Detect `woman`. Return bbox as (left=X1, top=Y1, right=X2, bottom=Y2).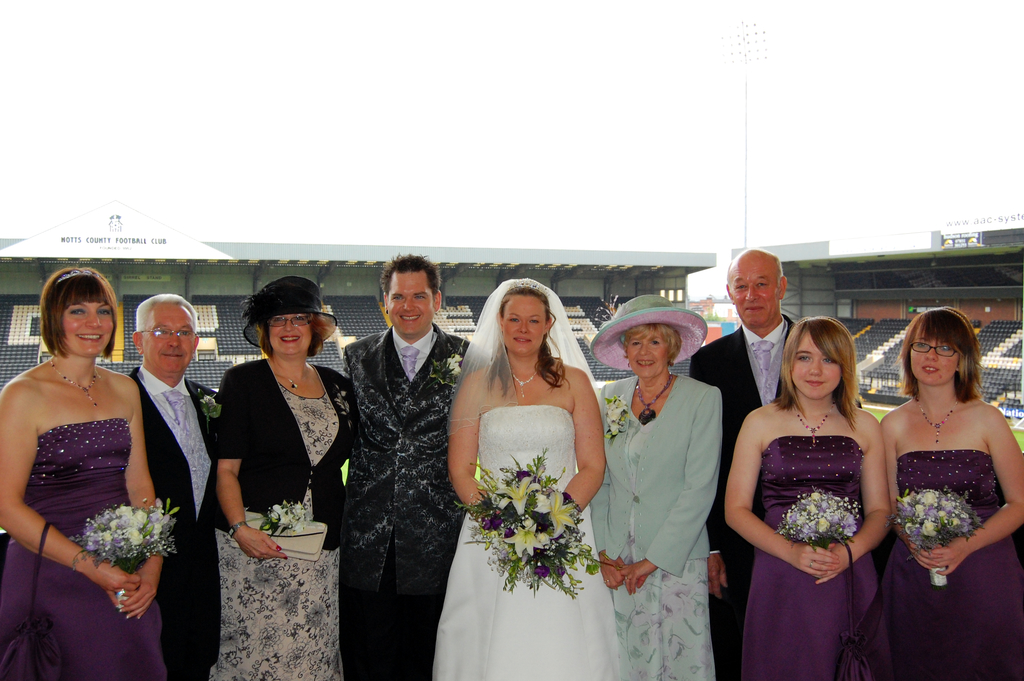
(left=579, top=289, right=725, bottom=680).
